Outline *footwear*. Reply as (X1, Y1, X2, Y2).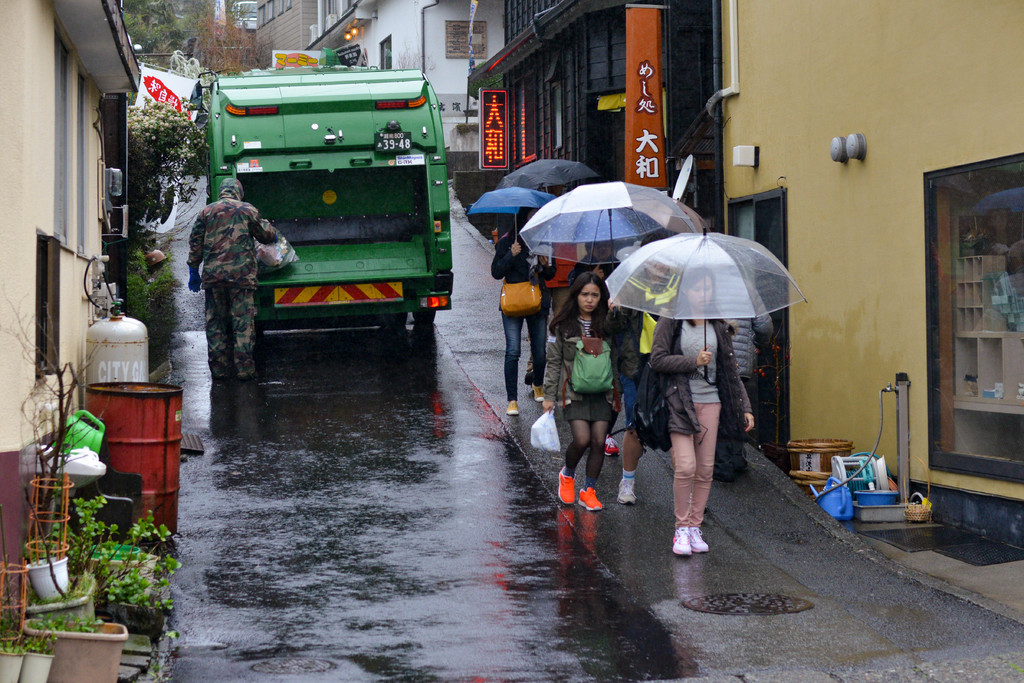
(525, 374, 535, 387).
